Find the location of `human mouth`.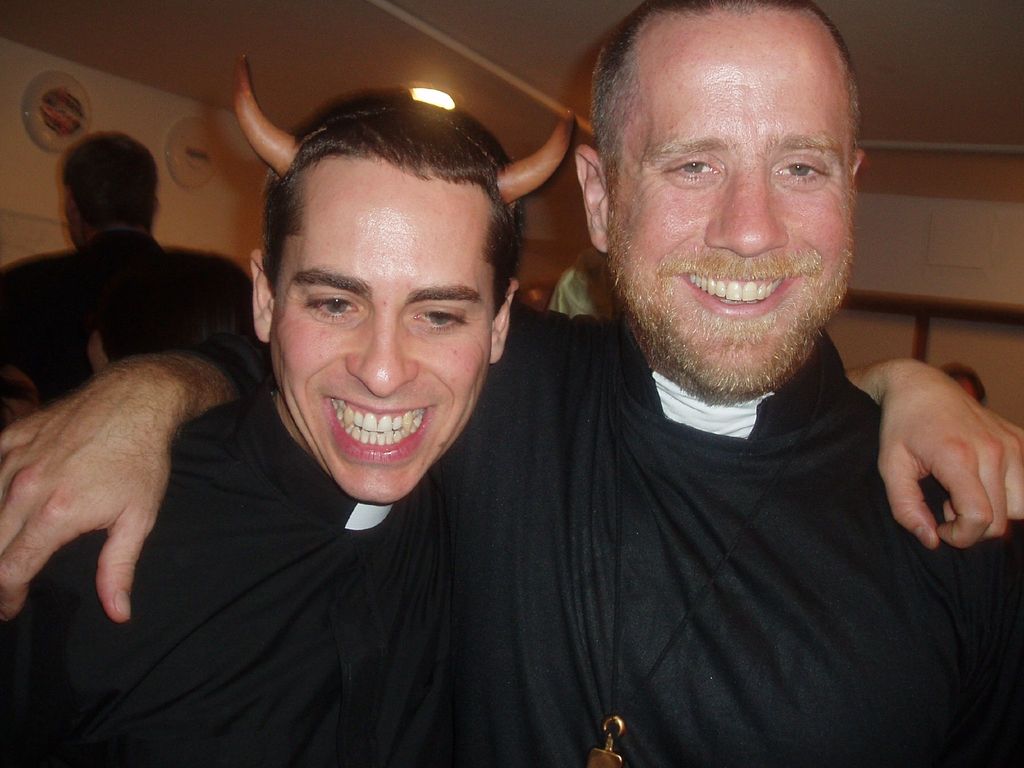
Location: rect(300, 399, 442, 462).
